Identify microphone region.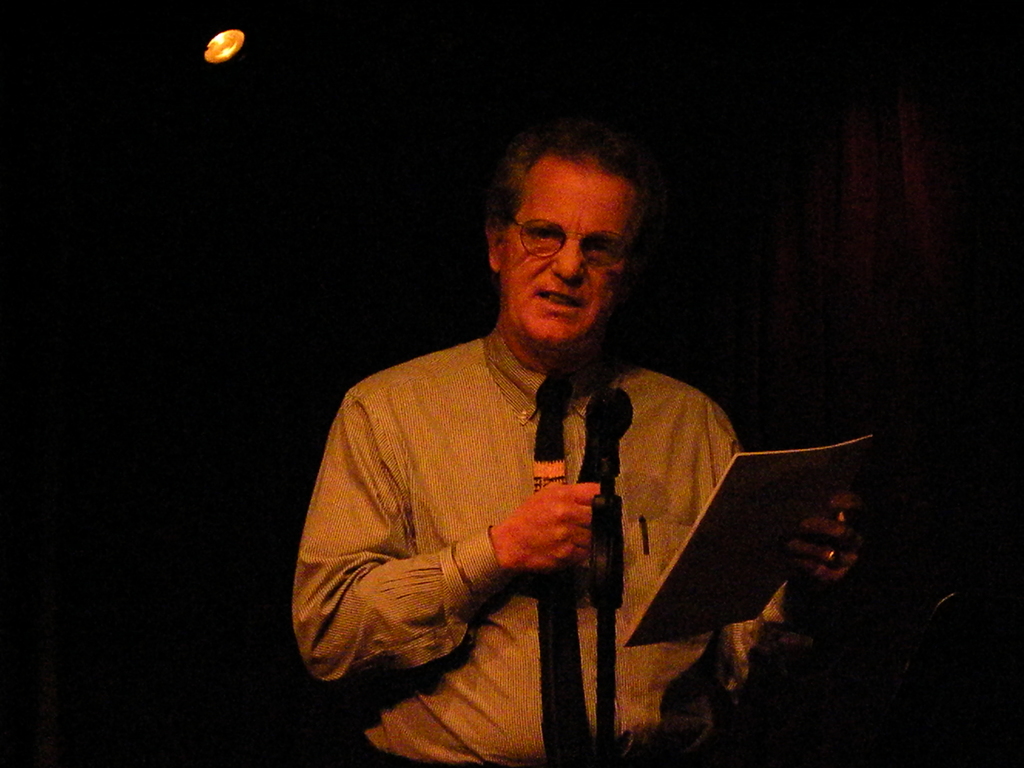
Region: (left=572, top=386, right=634, bottom=579).
